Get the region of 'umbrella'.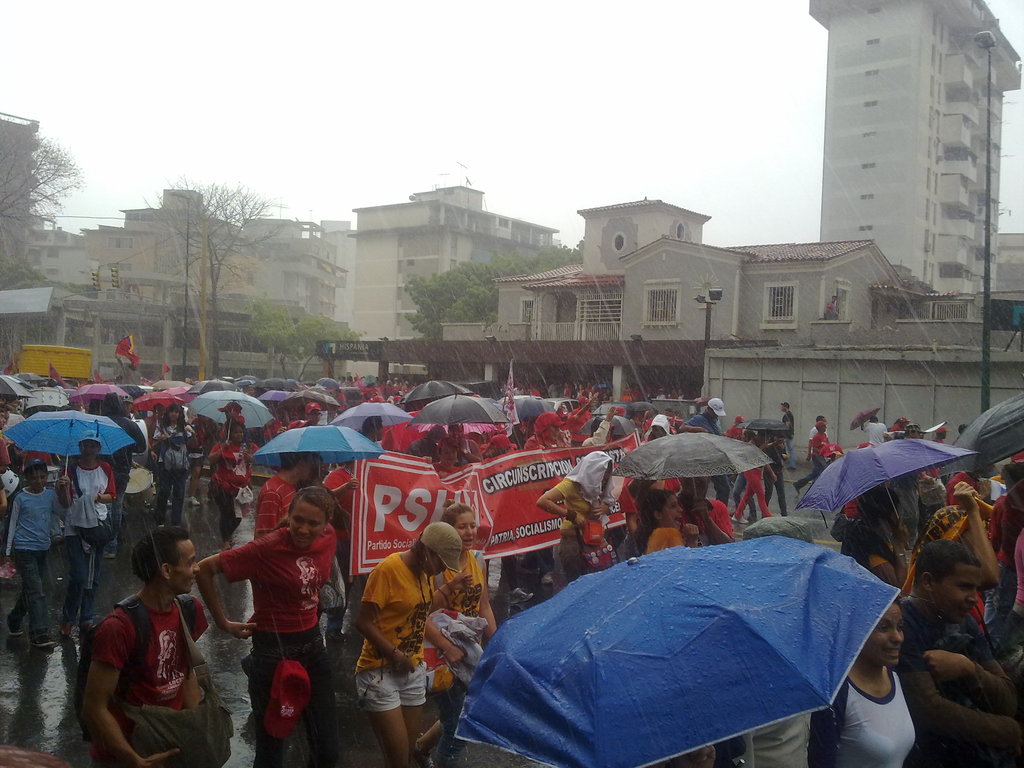
783:430:965:540.
